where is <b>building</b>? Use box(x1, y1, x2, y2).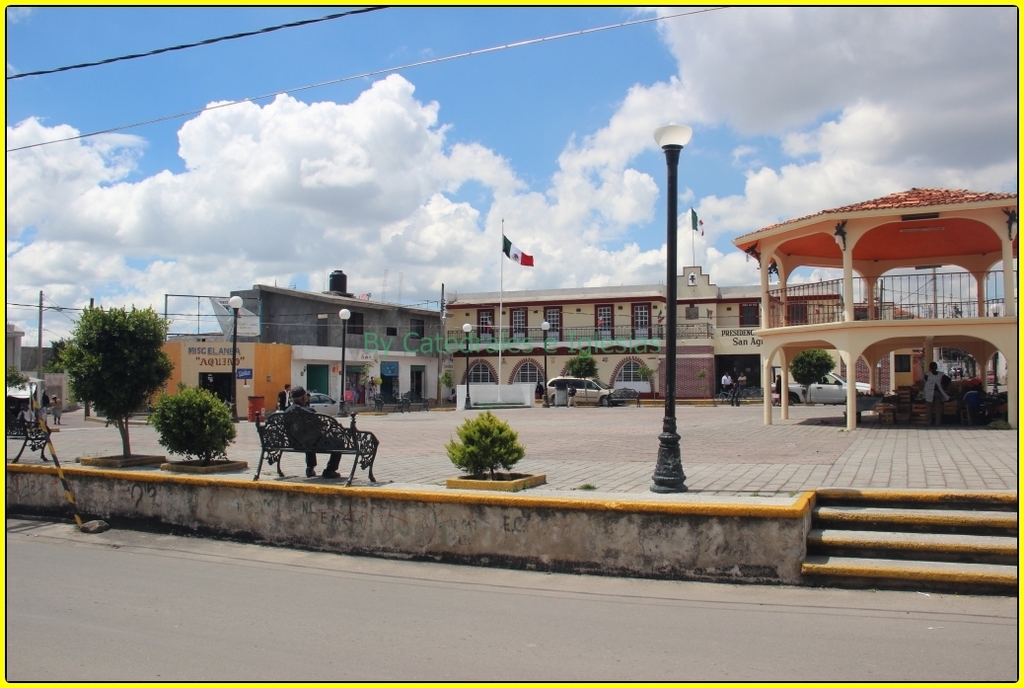
box(740, 189, 1014, 427).
